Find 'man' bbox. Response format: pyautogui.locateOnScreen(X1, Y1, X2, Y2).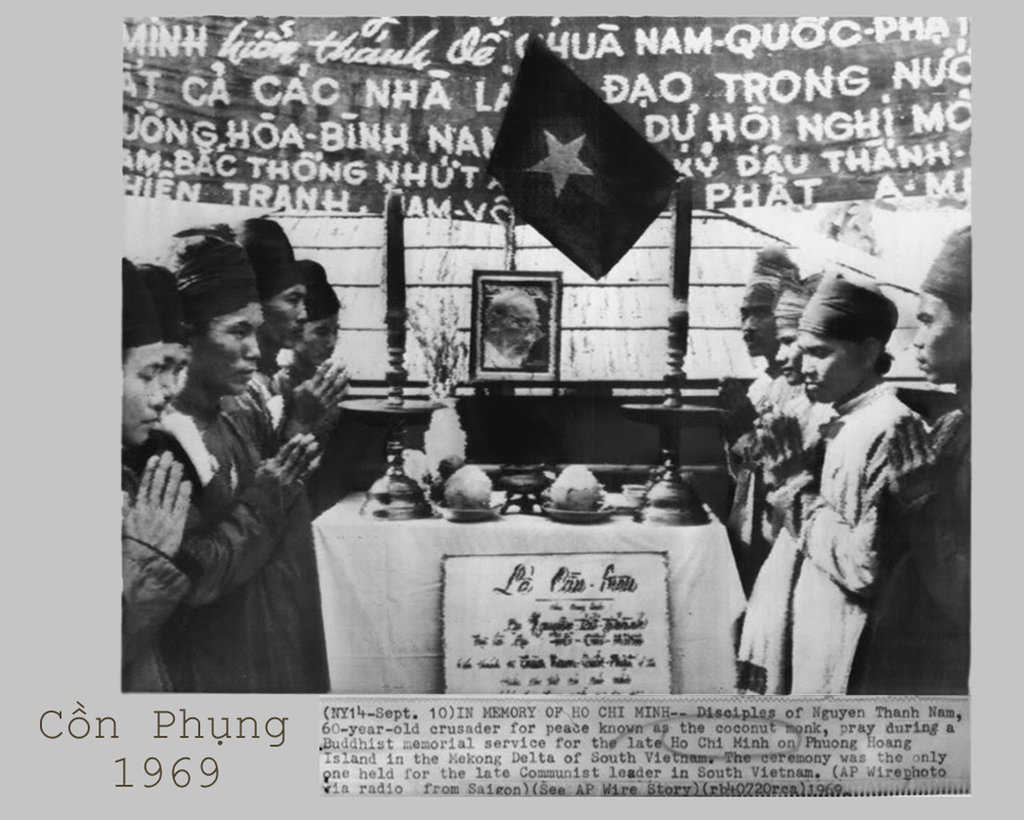
pyautogui.locateOnScreen(122, 256, 189, 693).
